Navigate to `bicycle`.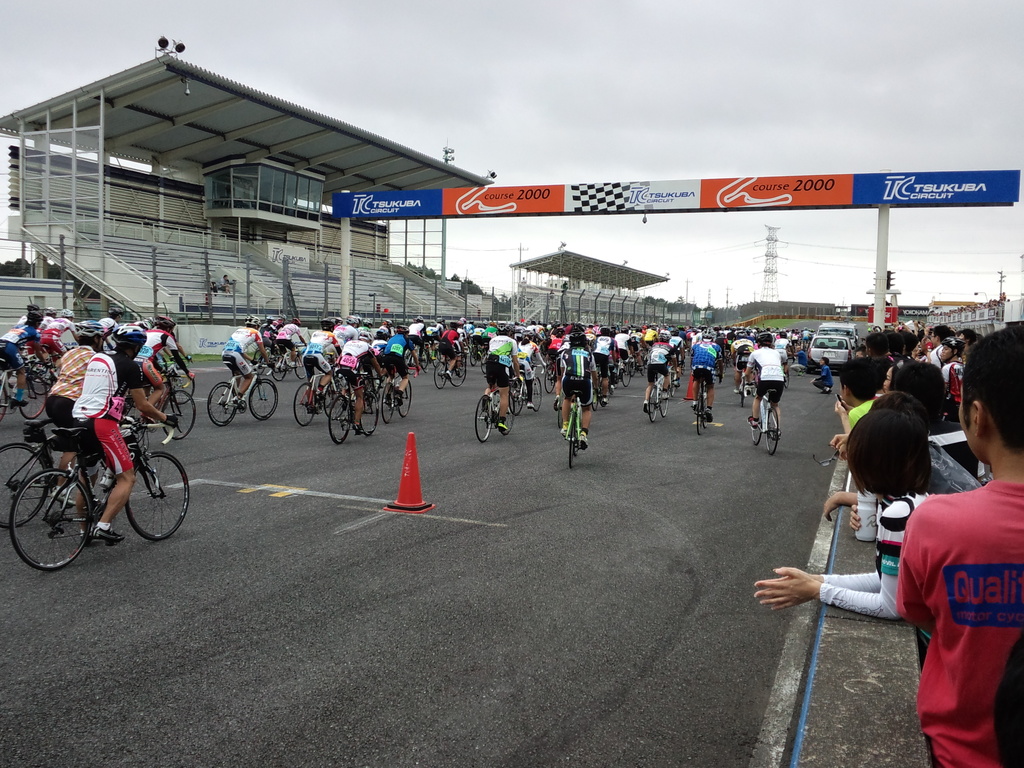
Navigation target: bbox=[406, 346, 426, 377].
